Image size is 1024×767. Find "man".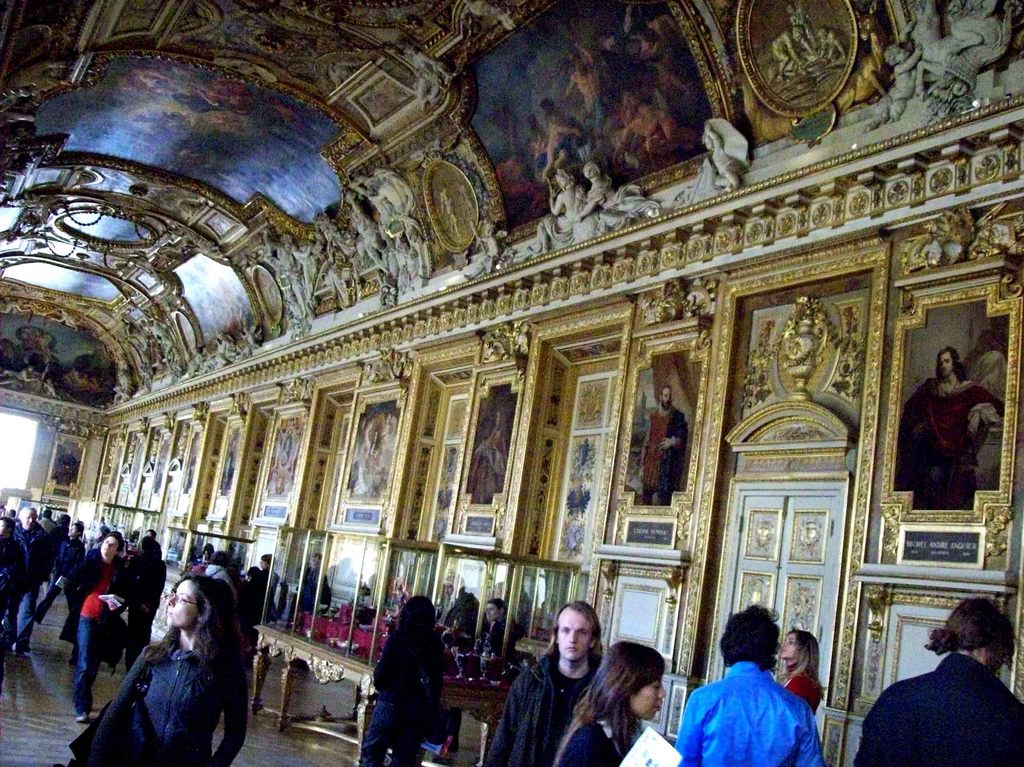
[902, 349, 1004, 508].
